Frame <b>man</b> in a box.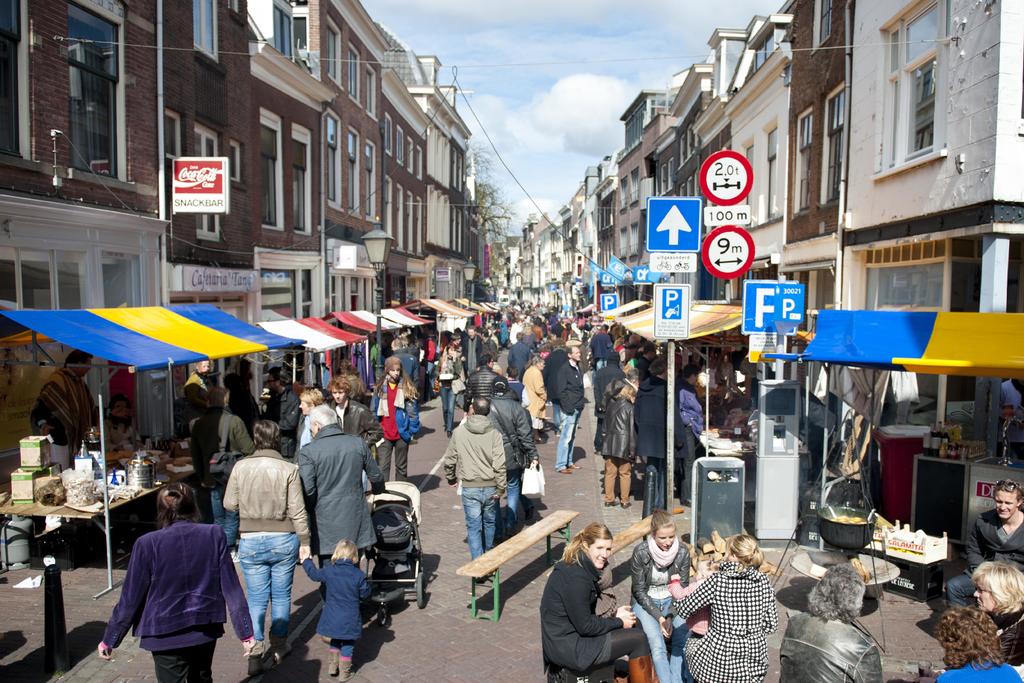
Rect(285, 395, 368, 636).
